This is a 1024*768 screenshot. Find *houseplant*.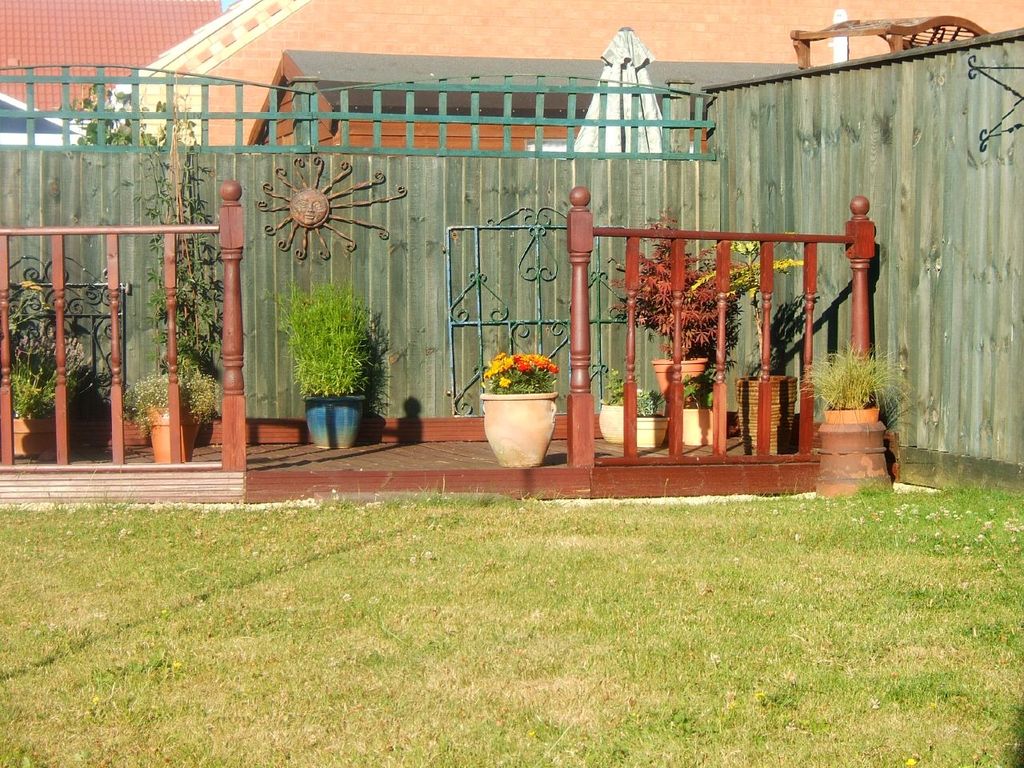
Bounding box: <bbox>597, 370, 634, 448</bbox>.
